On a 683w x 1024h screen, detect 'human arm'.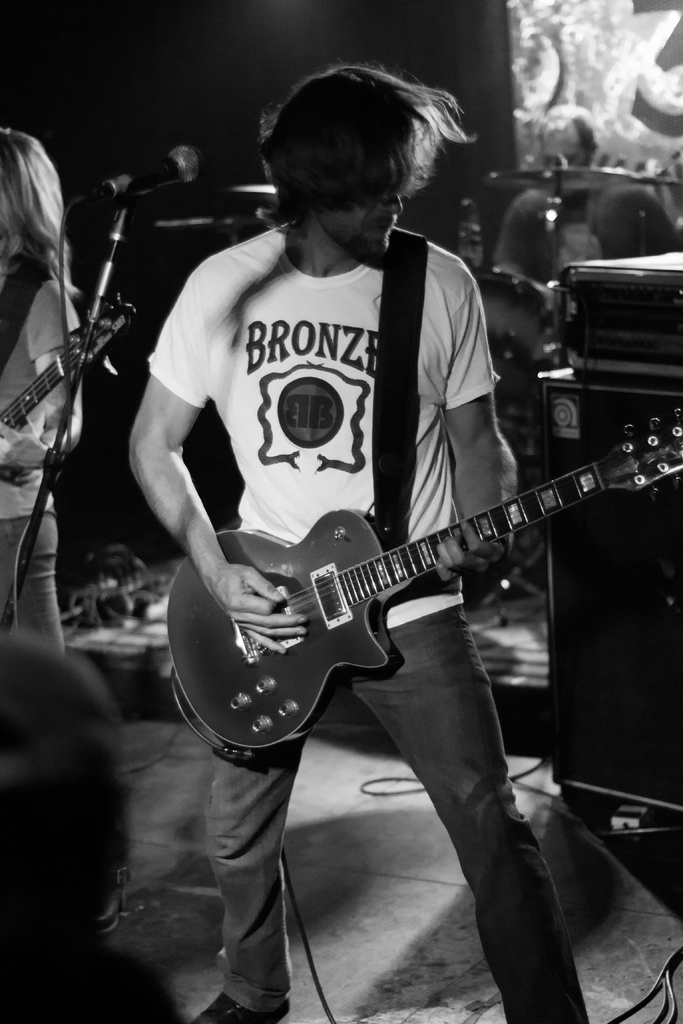
<region>425, 256, 520, 580</region>.
